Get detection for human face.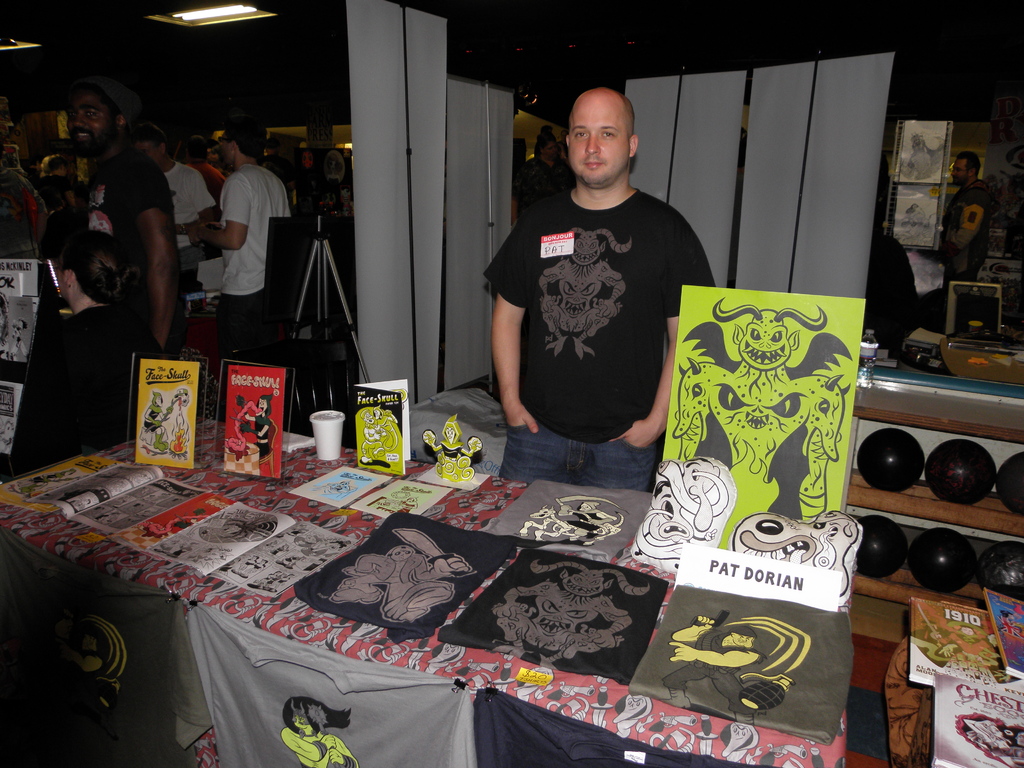
Detection: pyautogui.locateOnScreen(948, 154, 970, 186).
